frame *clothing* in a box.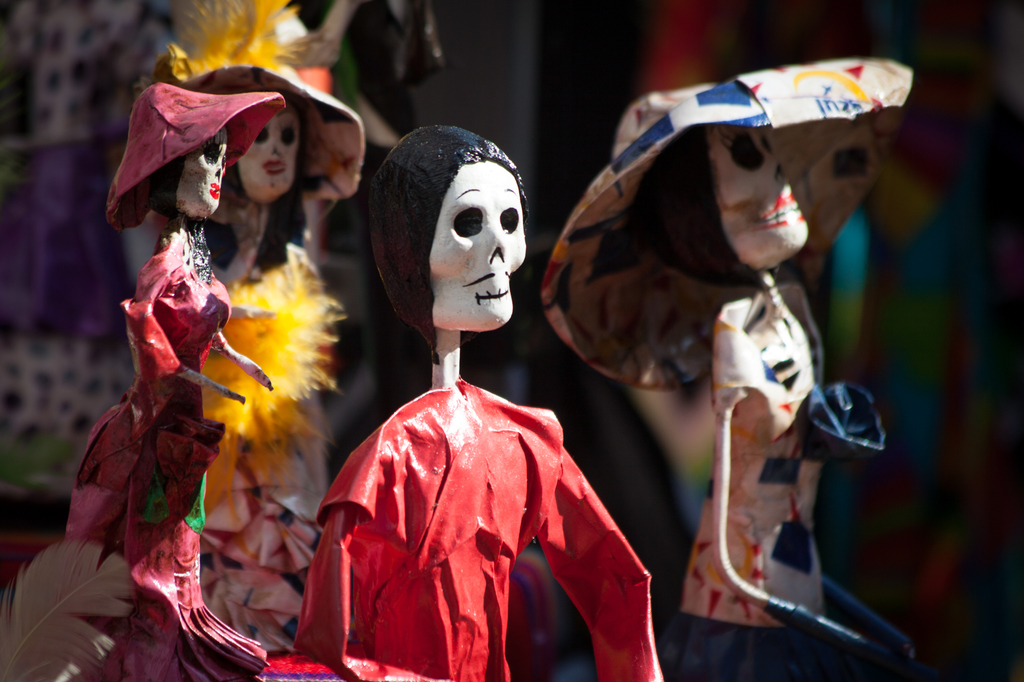
rect(287, 374, 686, 681).
